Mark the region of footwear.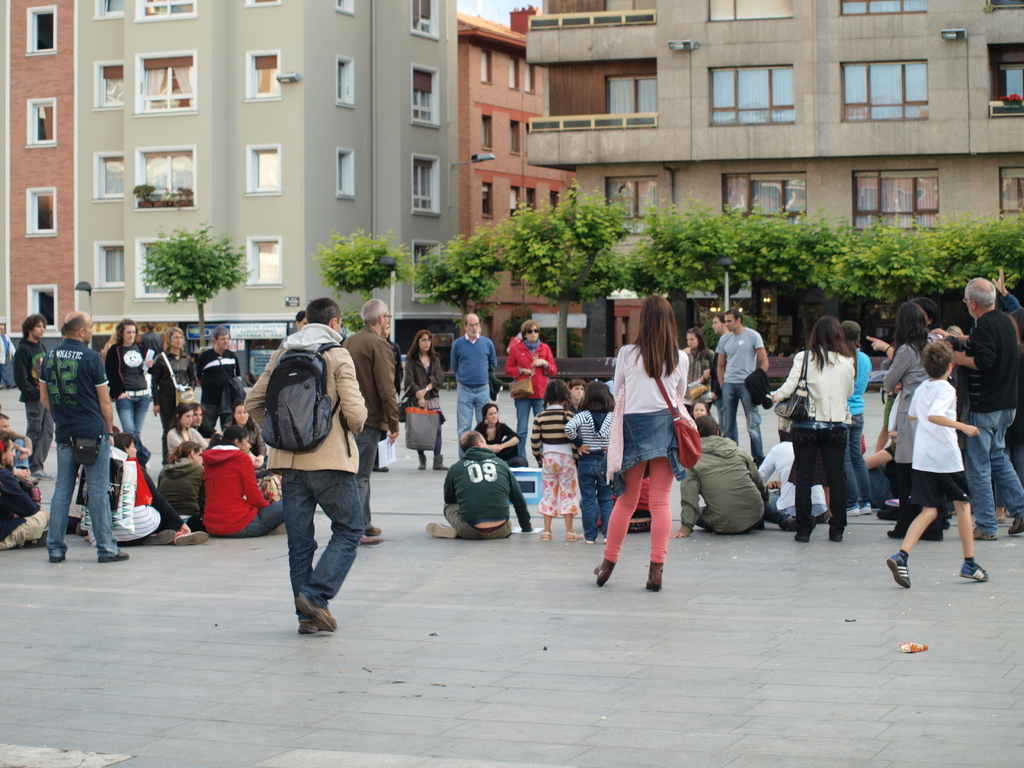
Region: crop(358, 534, 383, 545).
